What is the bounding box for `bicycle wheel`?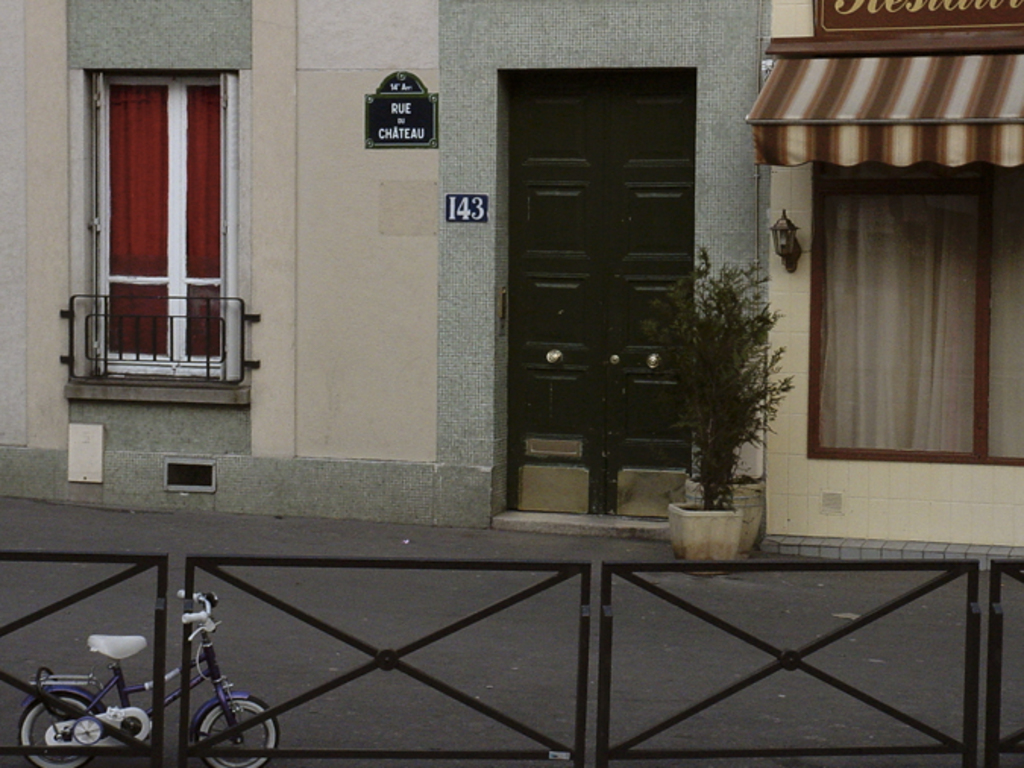
<box>21,689,100,766</box>.
